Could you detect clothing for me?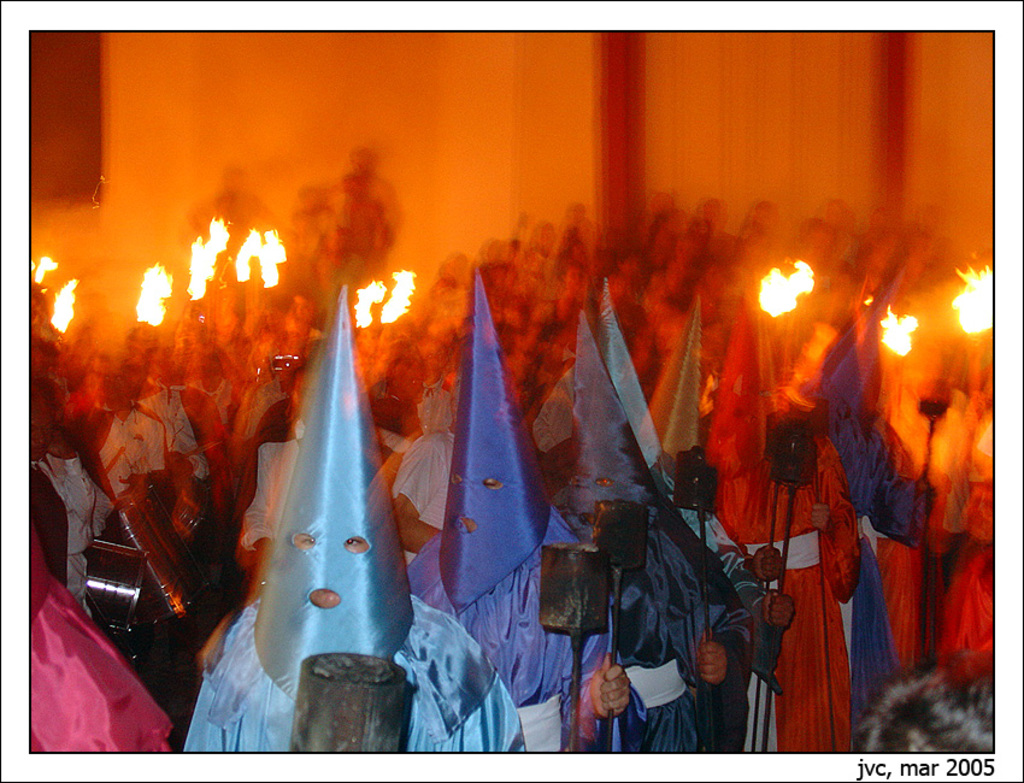
Detection result: [x1=675, y1=501, x2=779, y2=769].
